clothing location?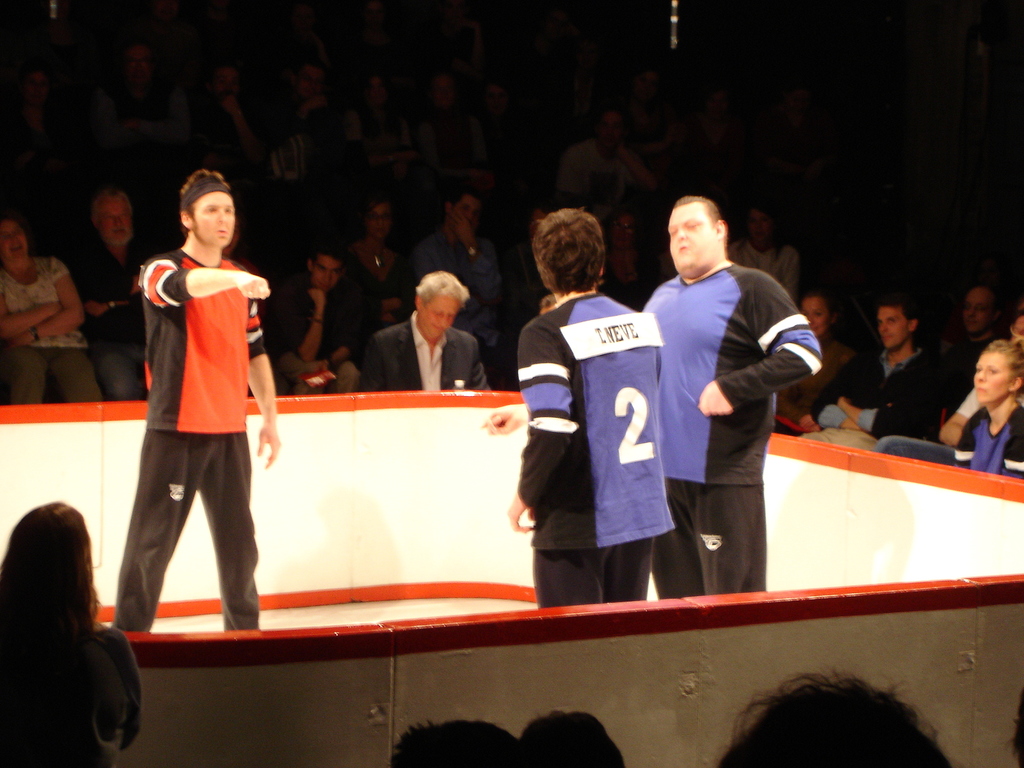
left=0, top=253, right=116, bottom=408
